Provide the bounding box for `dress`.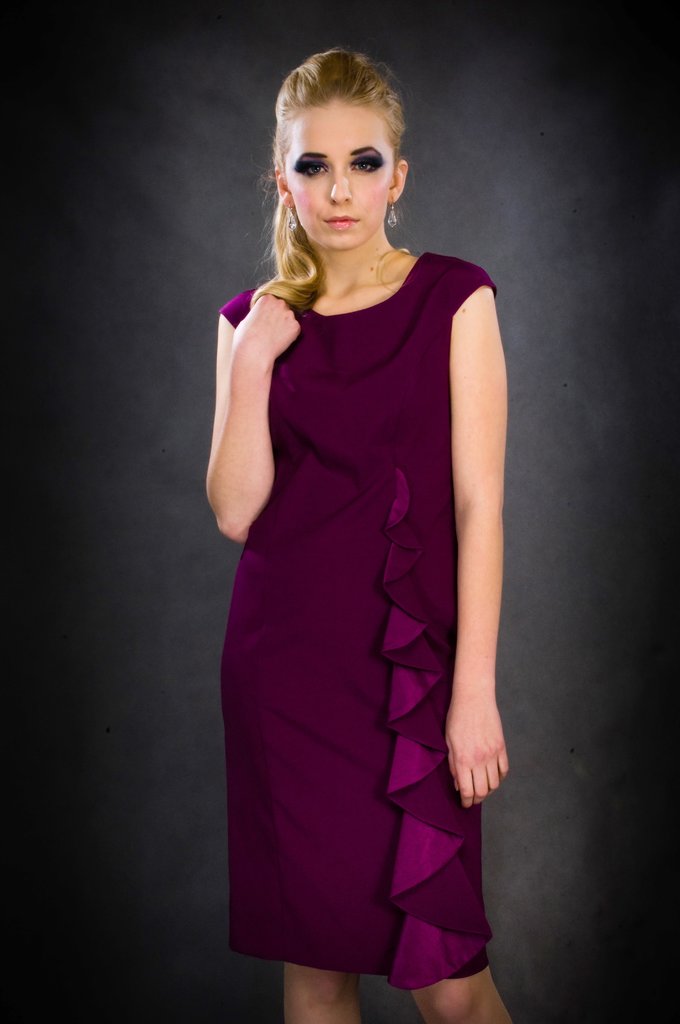
box=[218, 252, 495, 991].
